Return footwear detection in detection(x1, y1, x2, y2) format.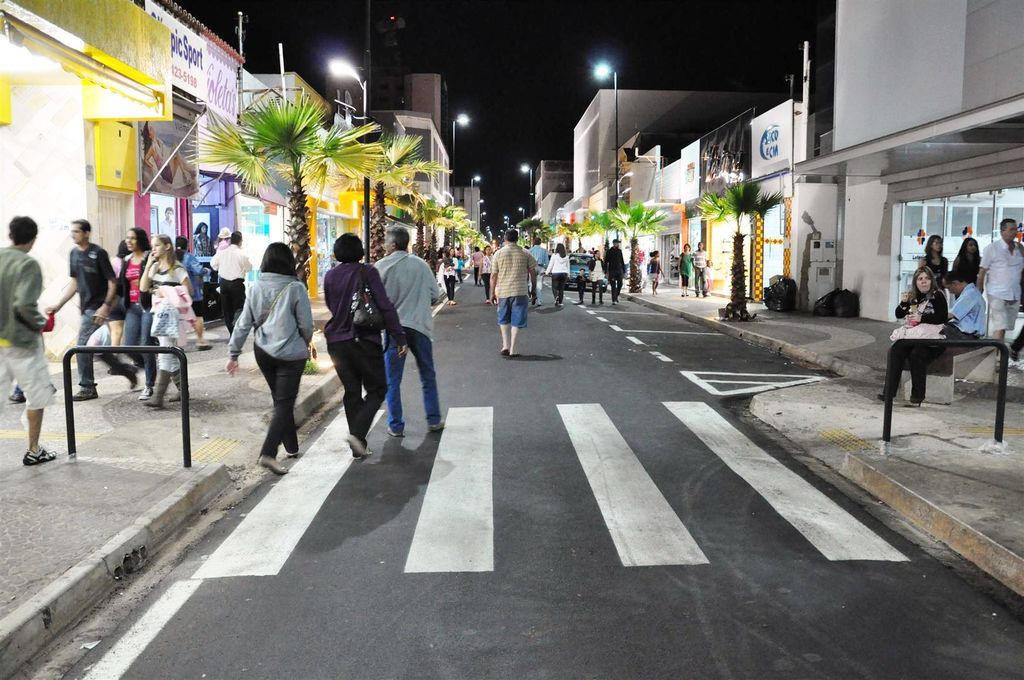
detection(259, 455, 290, 473).
